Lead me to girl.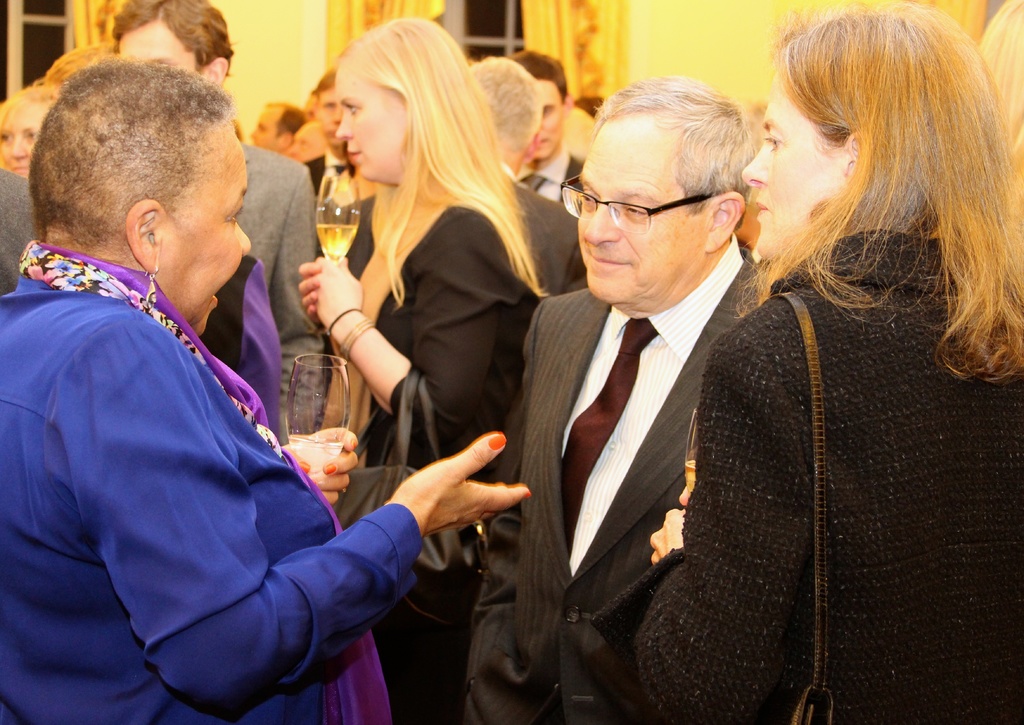
Lead to {"left": 293, "top": 15, "right": 556, "bottom": 724}.
